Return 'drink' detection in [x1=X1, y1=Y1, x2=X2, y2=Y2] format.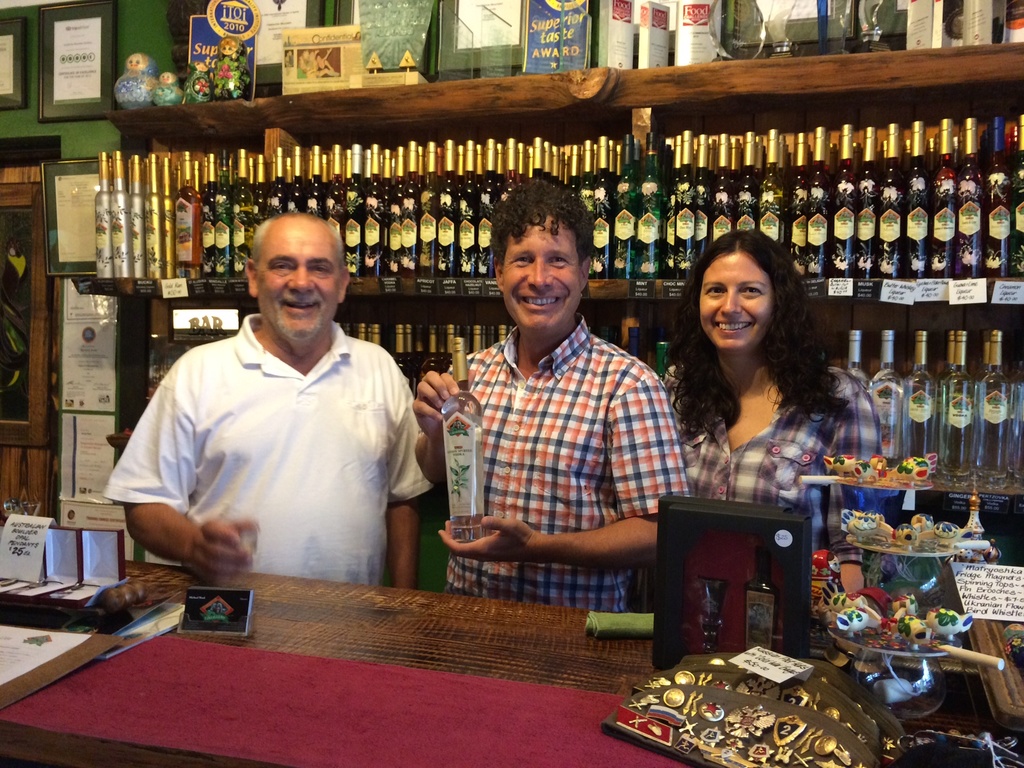
[x1=344, y1=173, x2=358, y2=276].
